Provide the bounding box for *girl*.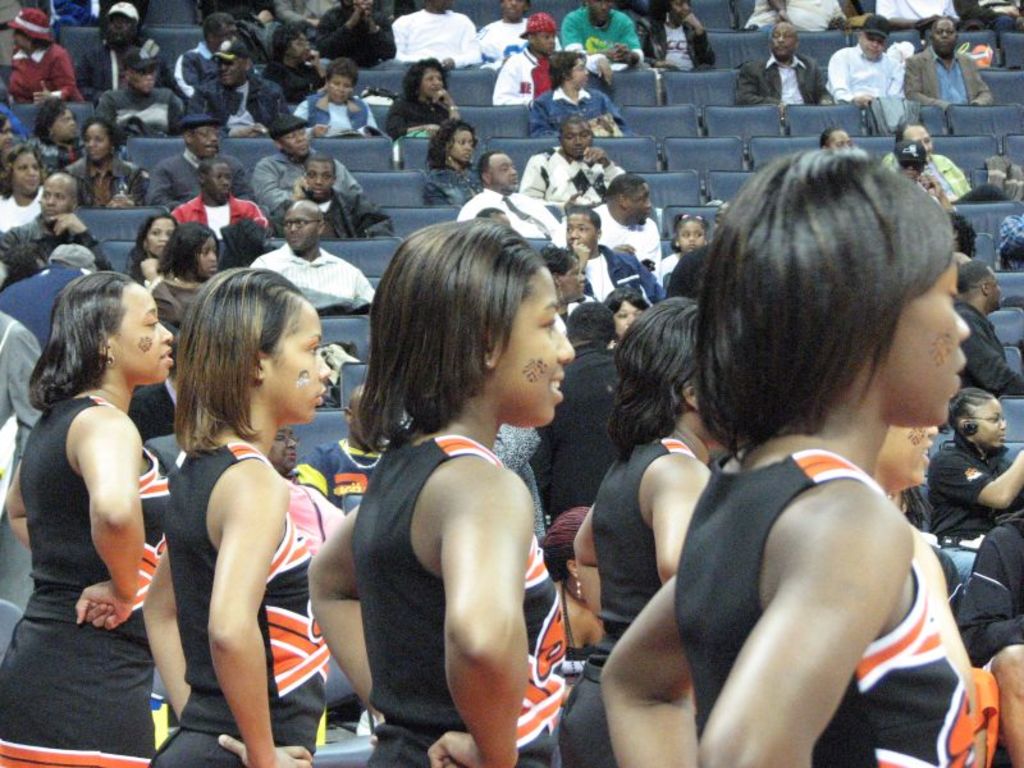
box(154, 218, 221, 324).
